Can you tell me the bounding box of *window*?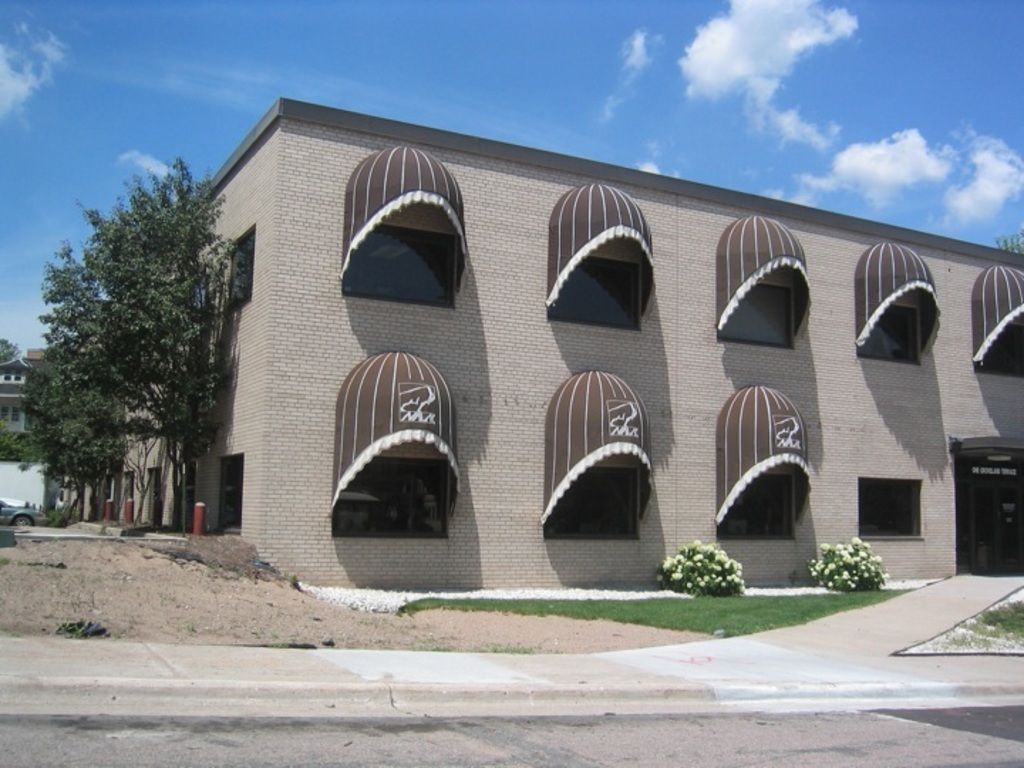
546/469/639/542.
